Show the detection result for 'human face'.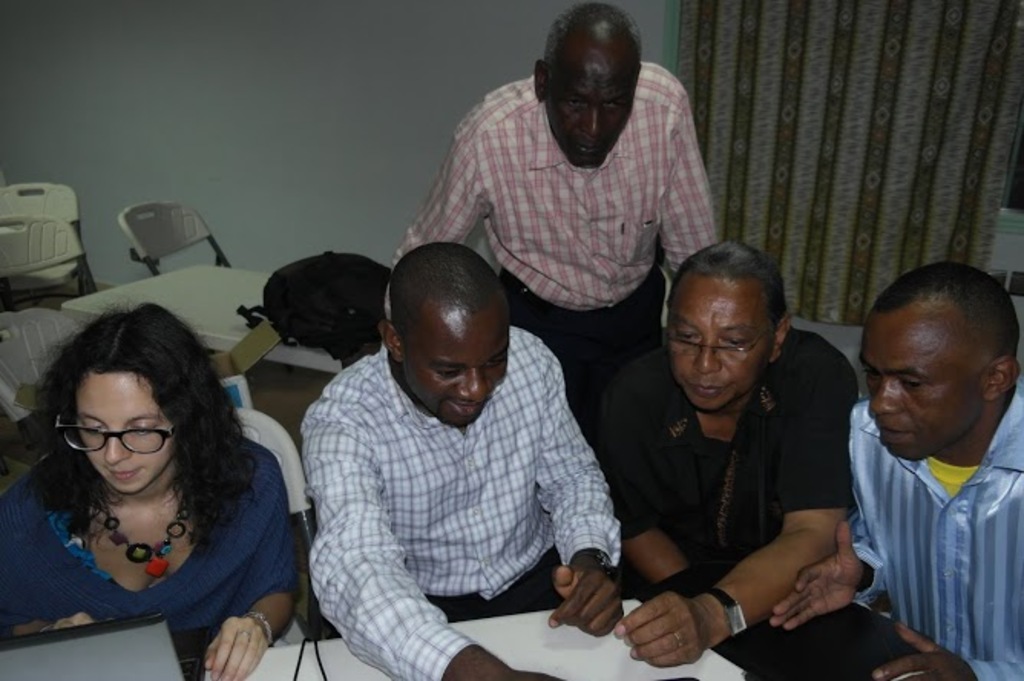
(661,271,776,413).
